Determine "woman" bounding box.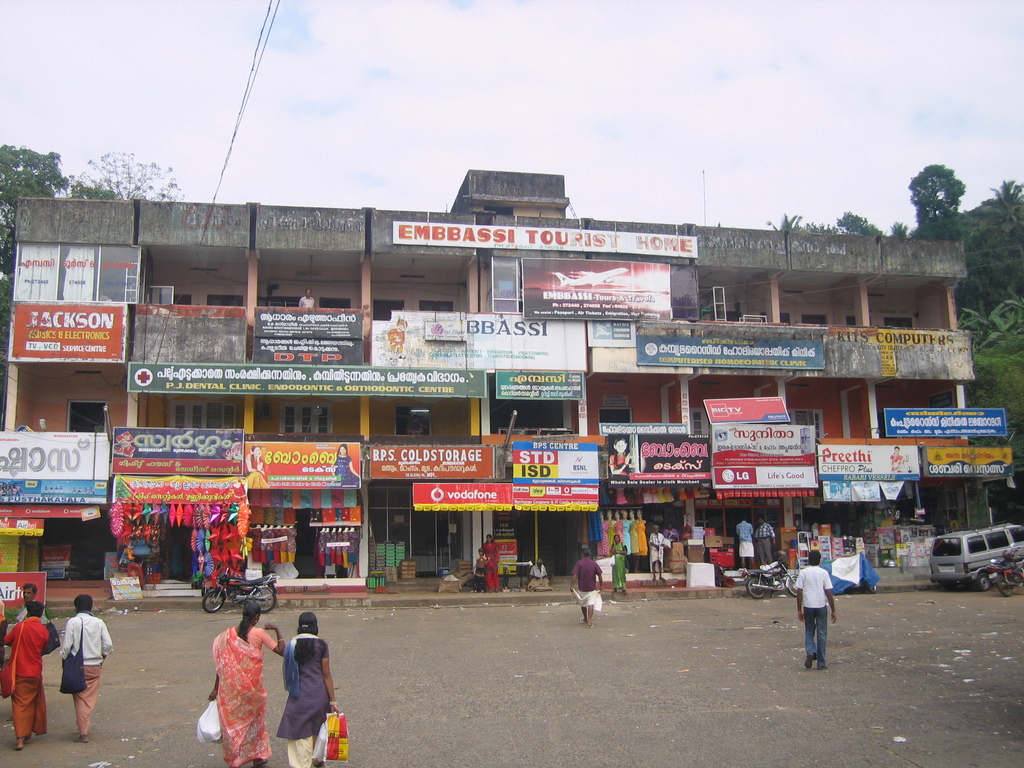
Determined: [x1=243, y1=445, x2=264, y2=485].
